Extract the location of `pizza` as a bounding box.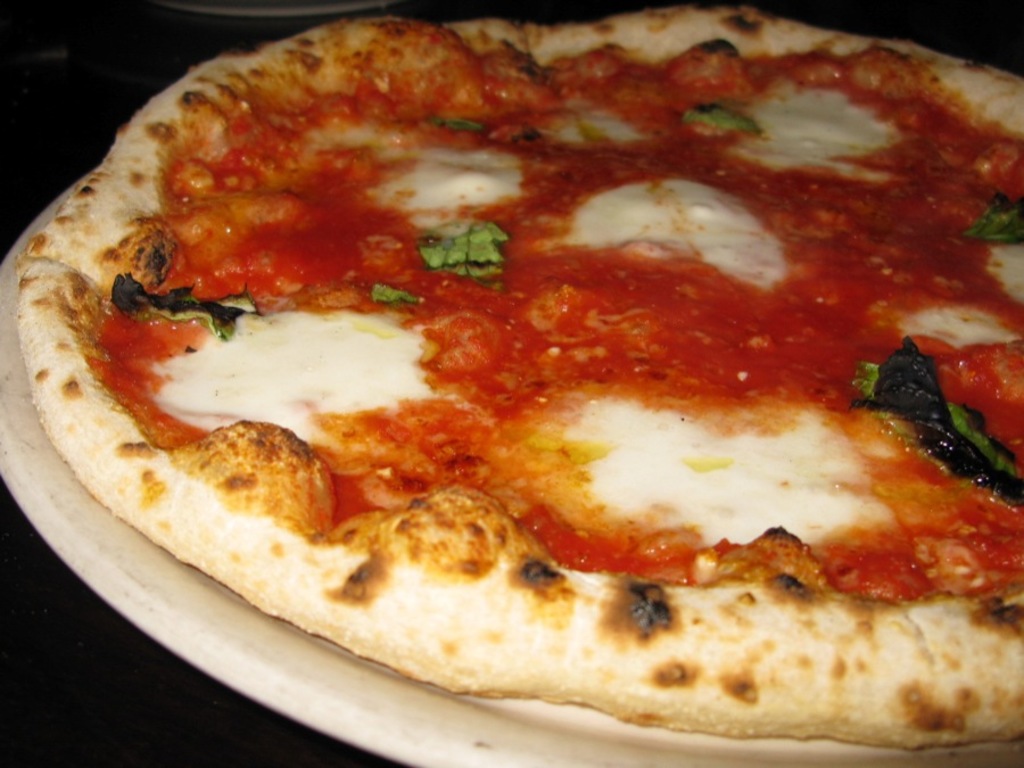
10:0:1023:752.
